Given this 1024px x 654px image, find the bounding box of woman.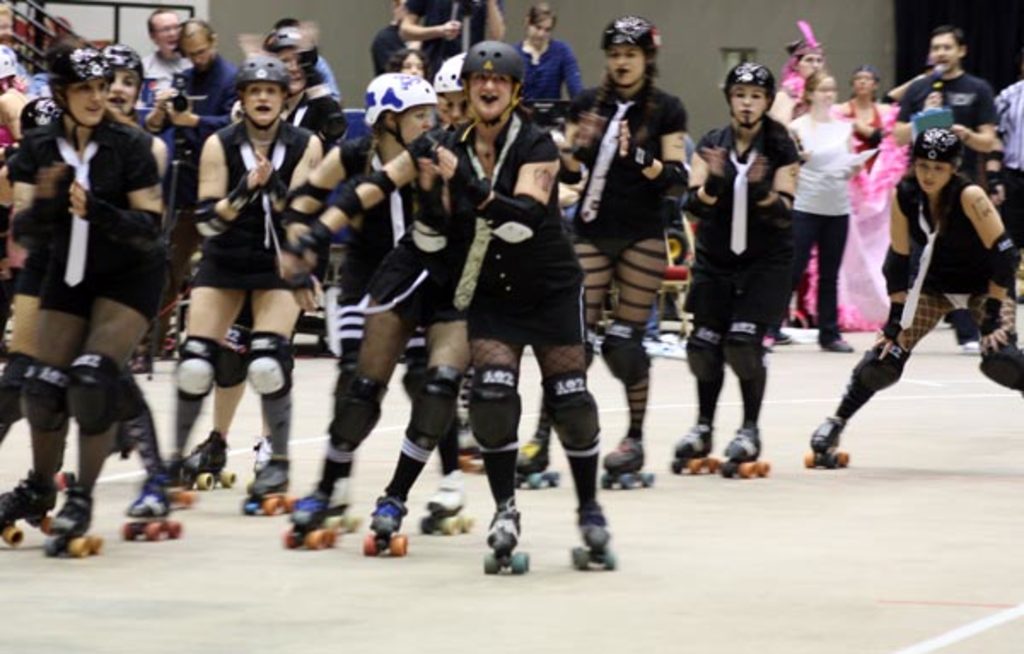
[14,39,181,570].
